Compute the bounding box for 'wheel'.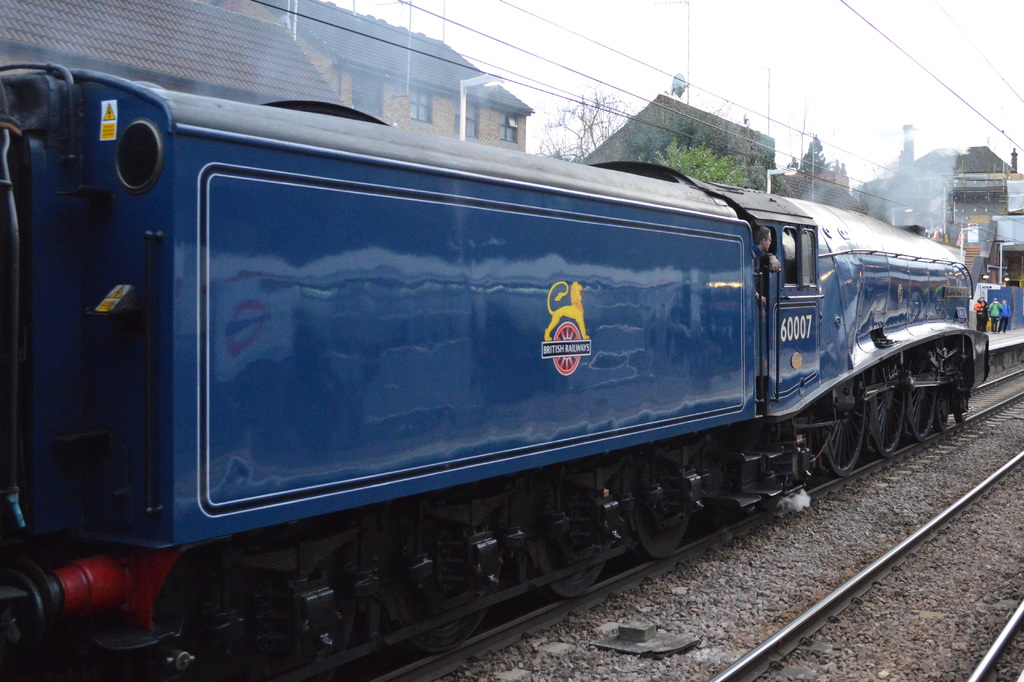
rect(631, 482, 690, 561).
